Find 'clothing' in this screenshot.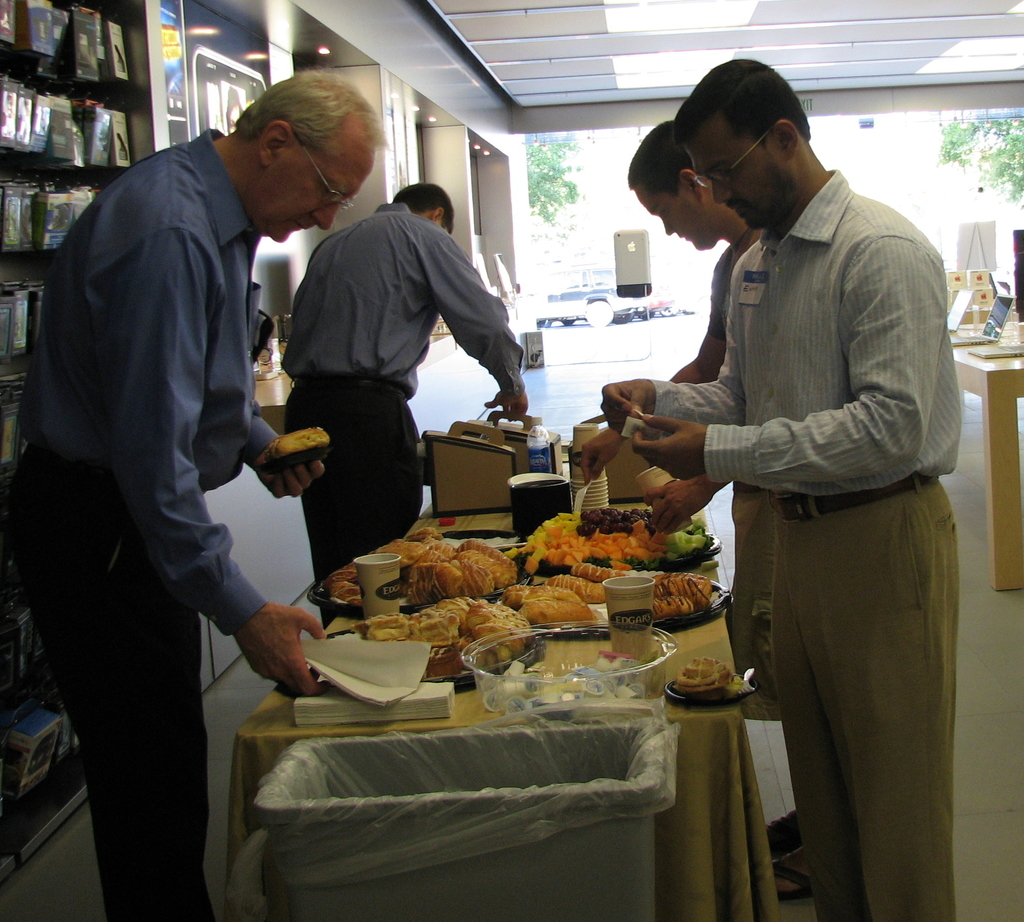
The bounding box for 'clothing' is 41,597,215,918.
